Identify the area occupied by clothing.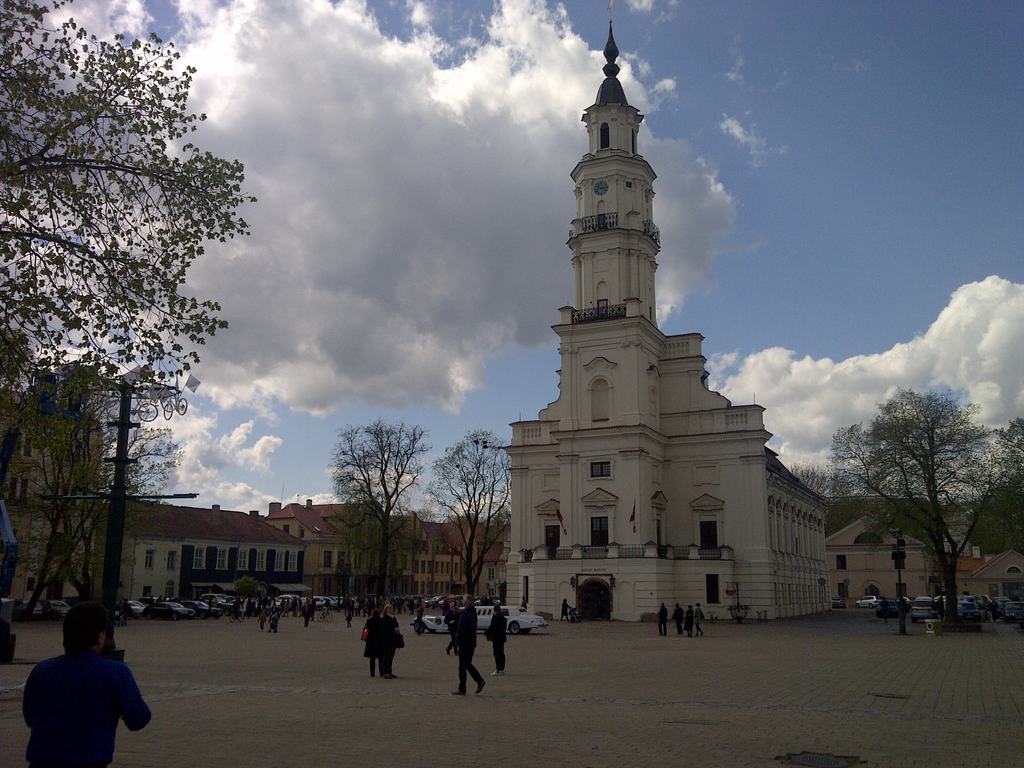
Area: rect(373, 620, 374, 659).
